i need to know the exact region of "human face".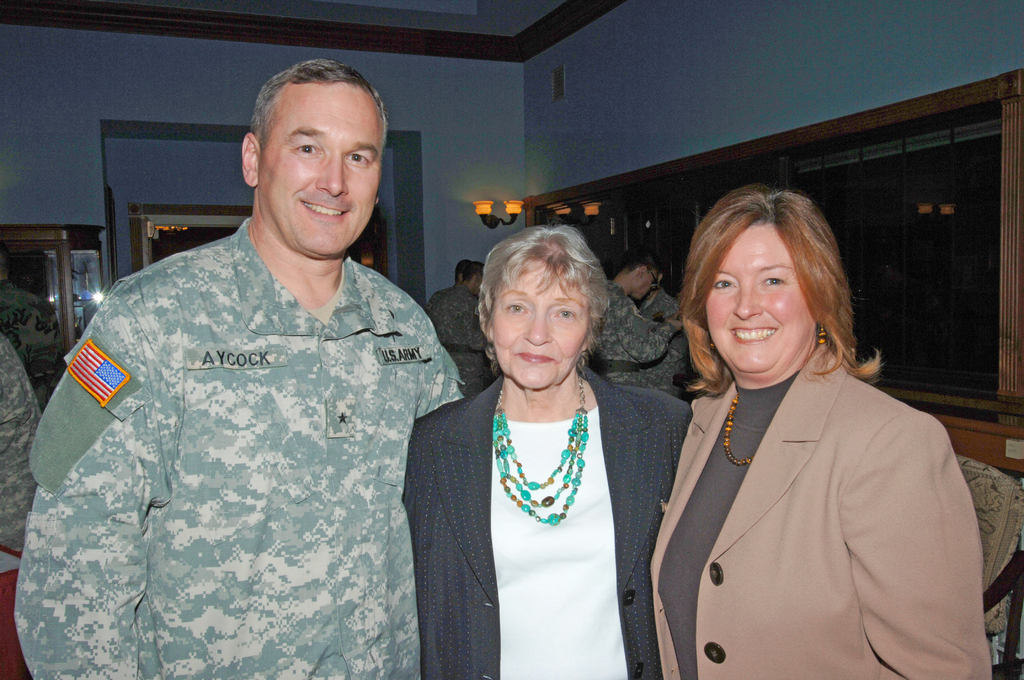
Region: Rect(253, 77, 381, 266).
